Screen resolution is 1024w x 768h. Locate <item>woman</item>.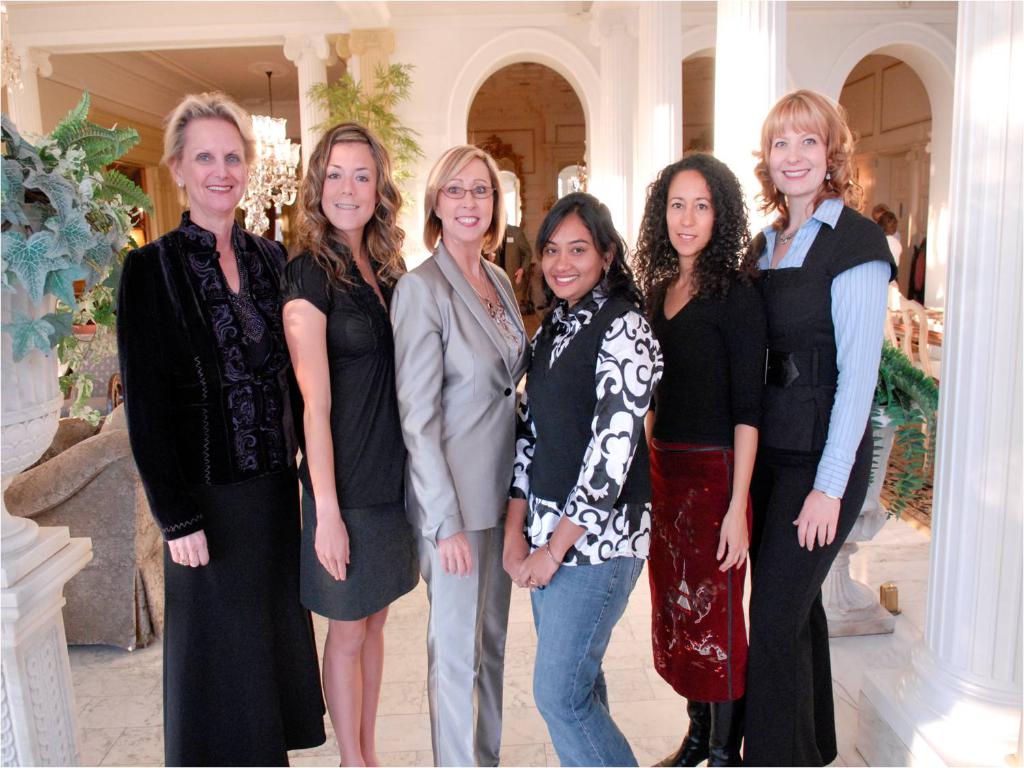
box=[388, 140, 534, 767].
